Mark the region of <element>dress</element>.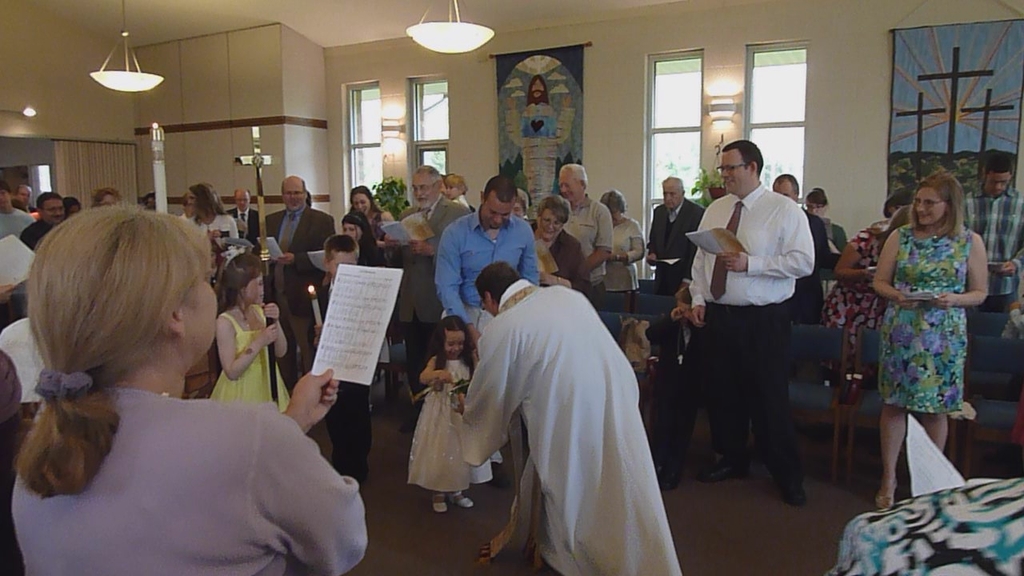
Region: 209:314:291:411.
